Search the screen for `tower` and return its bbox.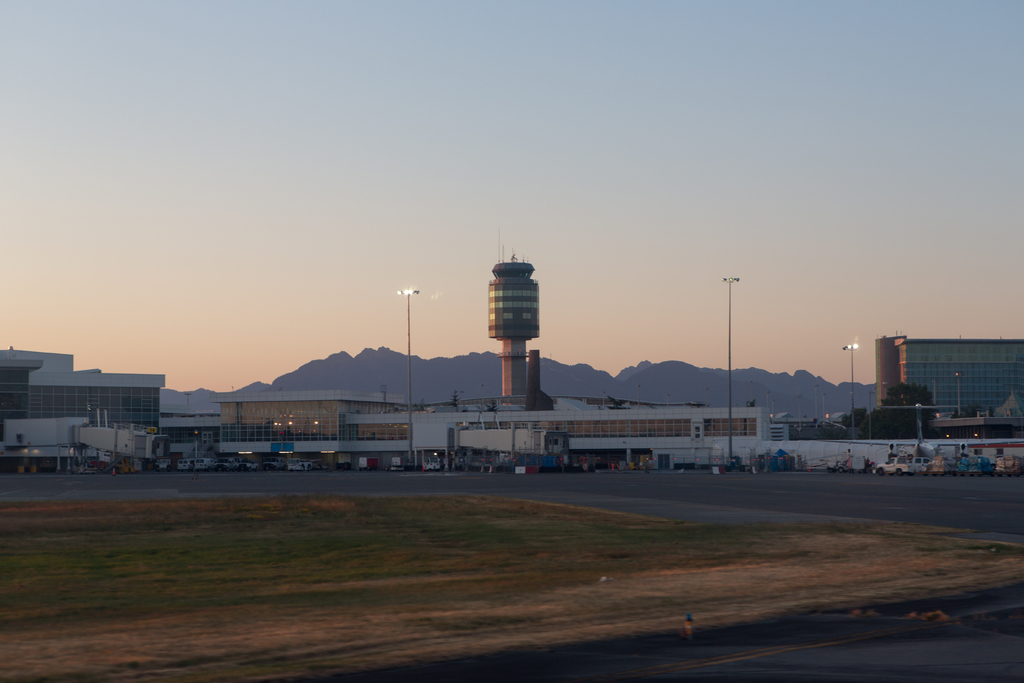
Found: box=[488, 230, 539, 395].
